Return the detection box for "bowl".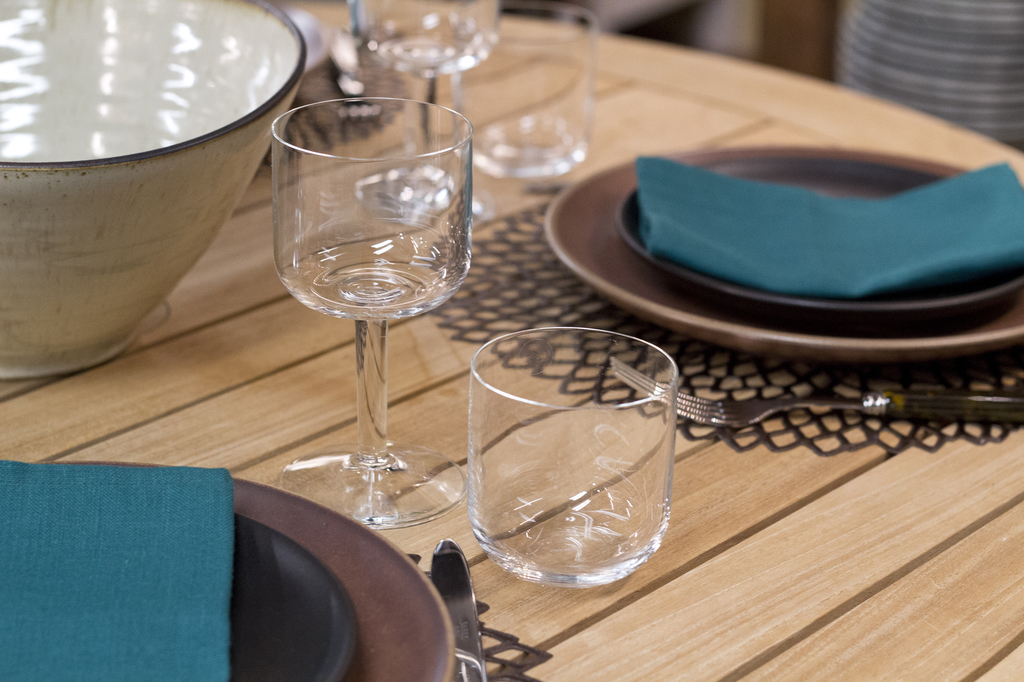
[621,157,1014,325].
